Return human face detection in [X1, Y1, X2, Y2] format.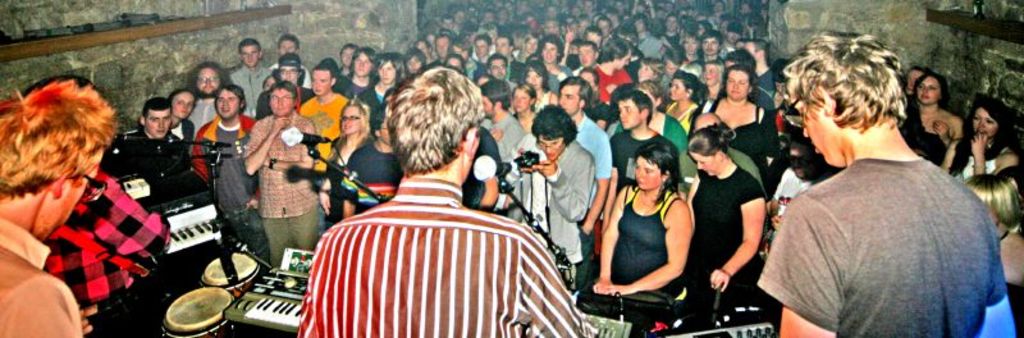
[197, 69, 215, 95].
